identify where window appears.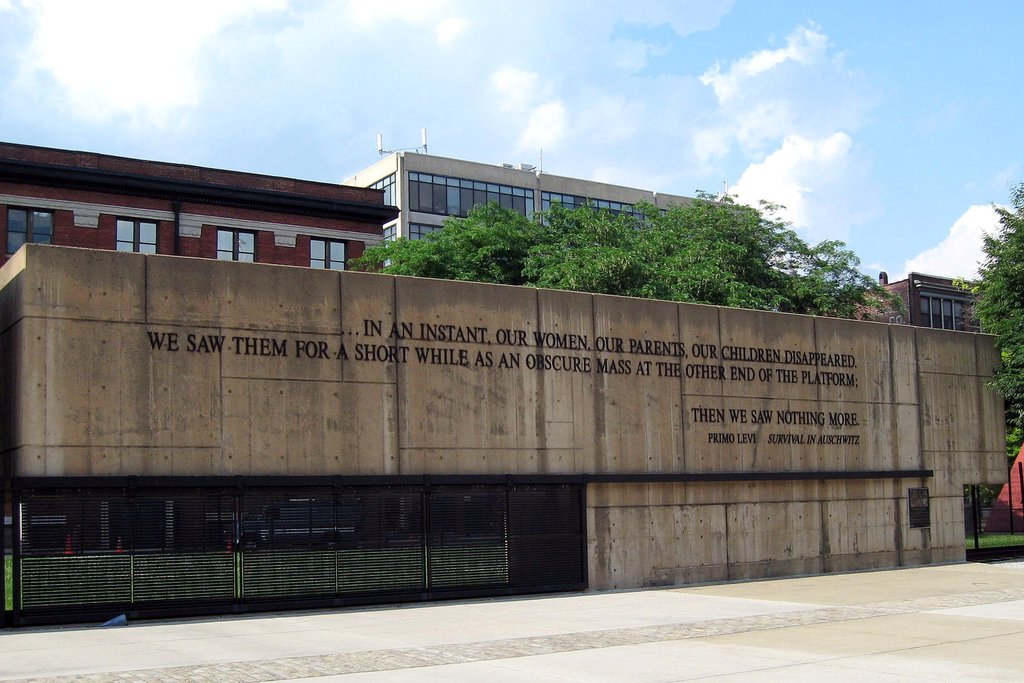
Appears at x1=118, y1=220, x2=163, y2=256.
